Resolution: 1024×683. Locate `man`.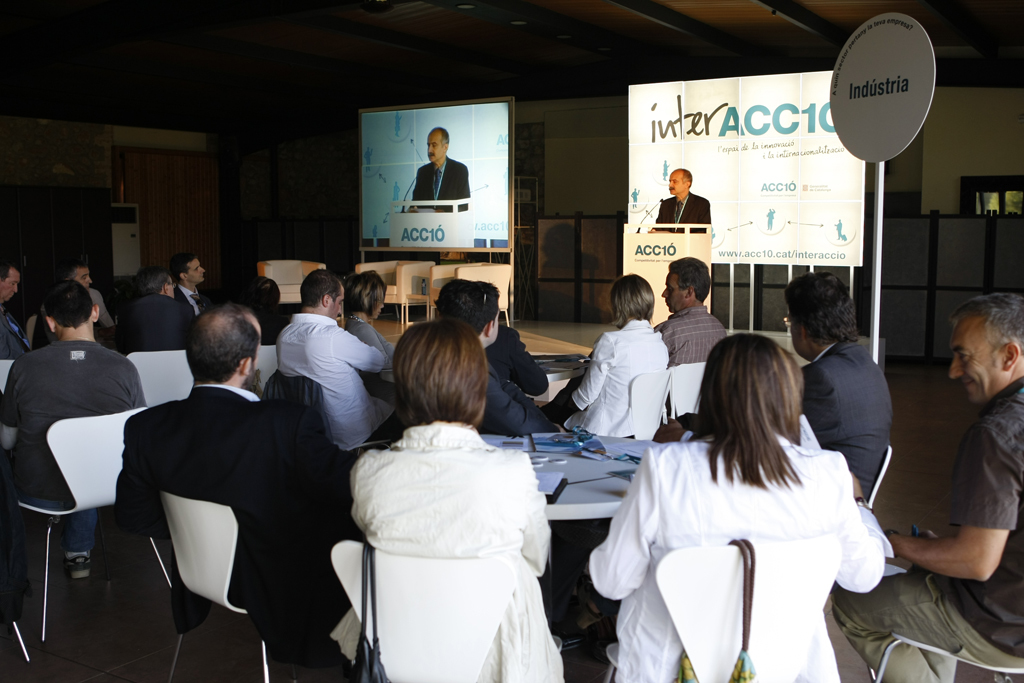
x1=652 y1=165 x2=711 y2=232.
